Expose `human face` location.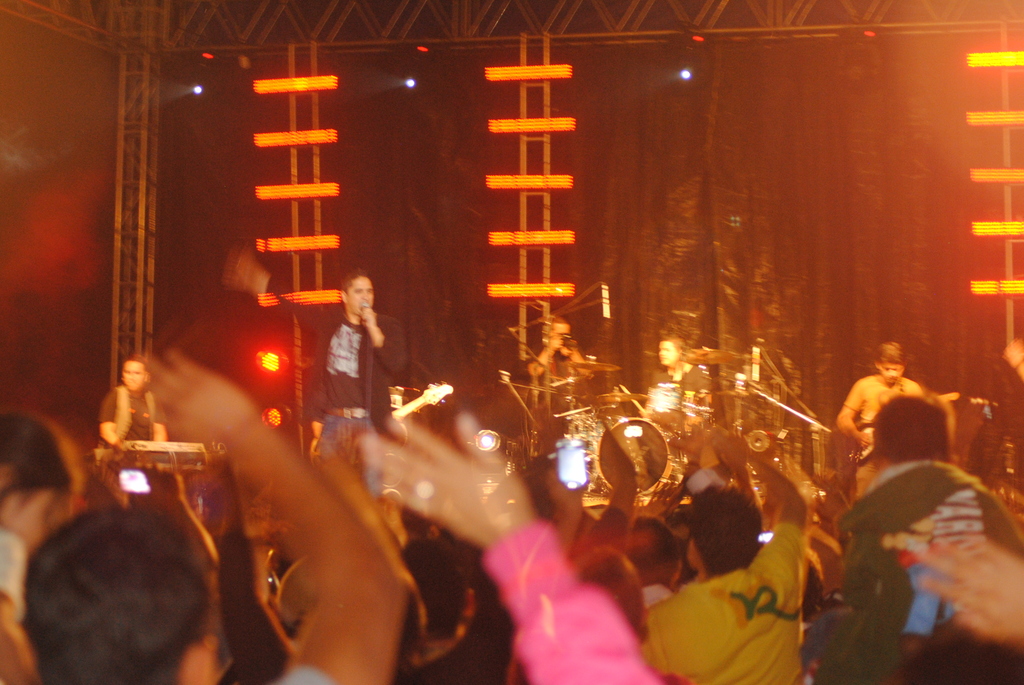
Exposed at region(879, 358, 901, 383).
